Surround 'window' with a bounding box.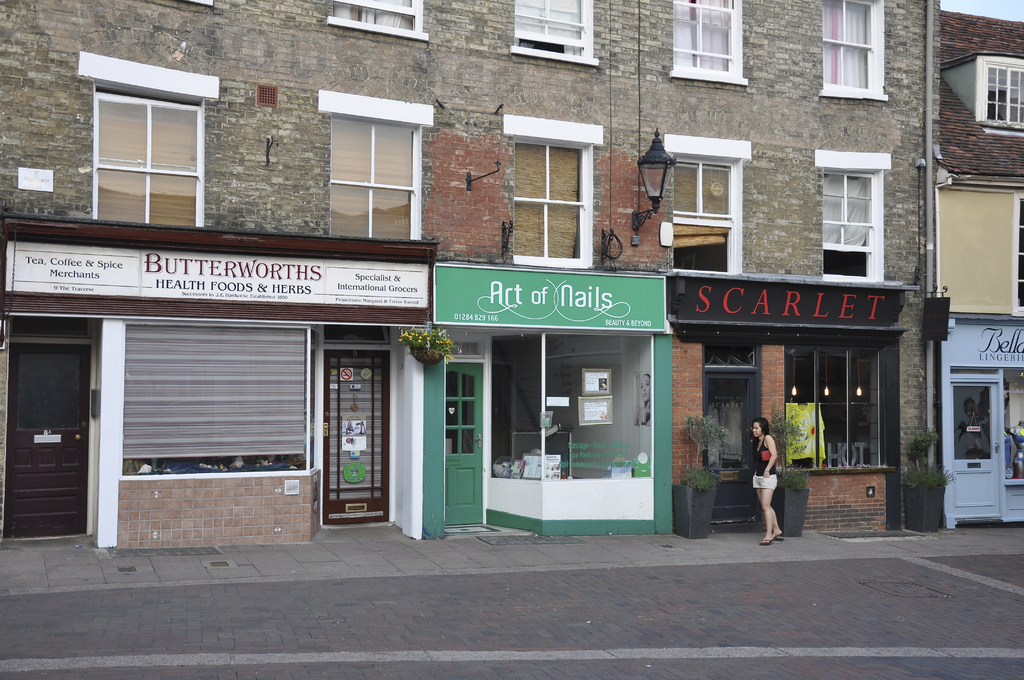
(x1=509, y1=0, x2=601, y2=68).
